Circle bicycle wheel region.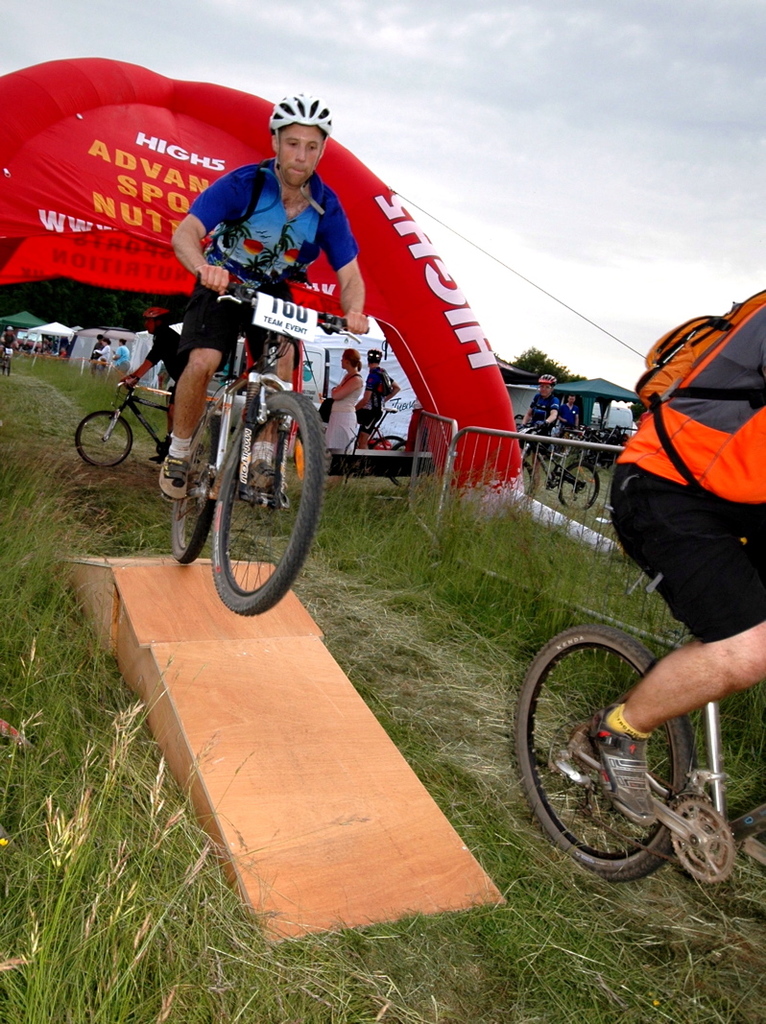
Region: [386,442,413,483].
